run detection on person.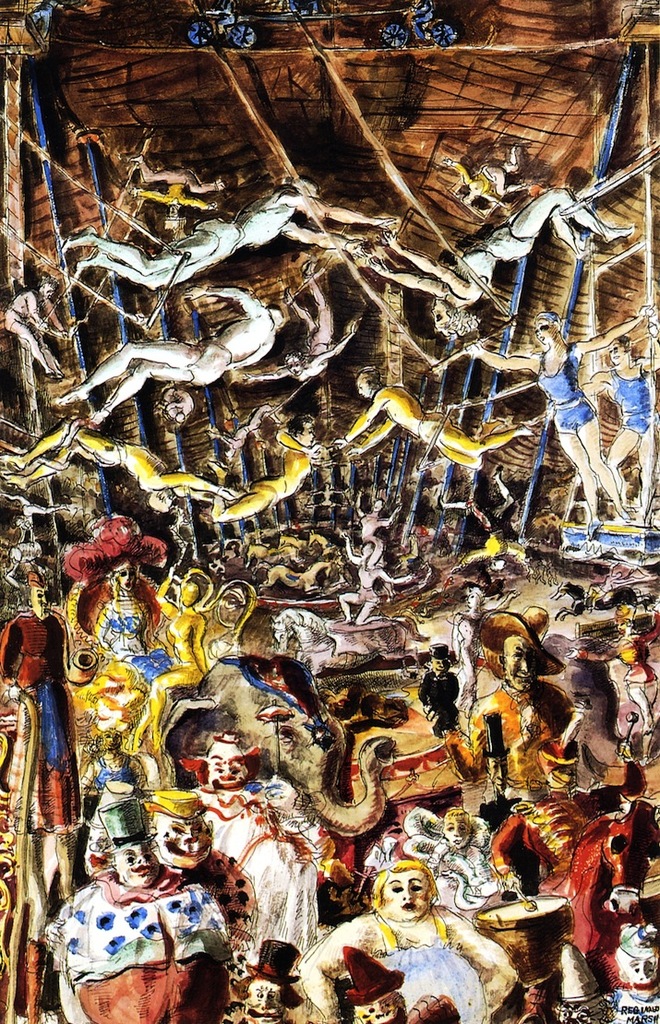
Result: select_region(474, 316, 653, 528).
